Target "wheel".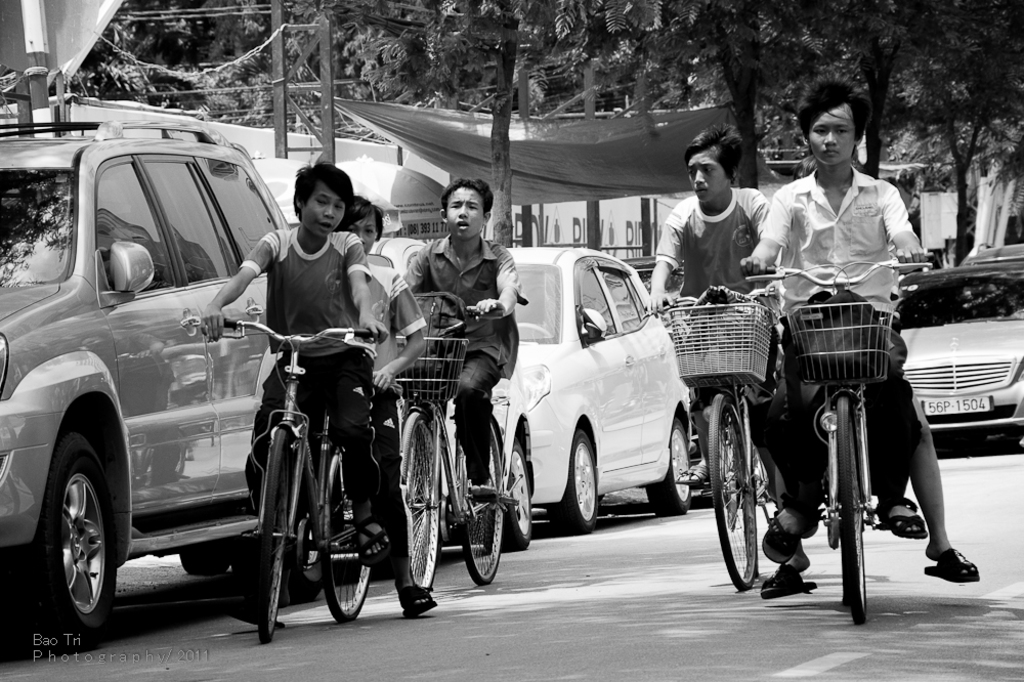
Target region: left=706, top=396, right=759, bottom=595.
